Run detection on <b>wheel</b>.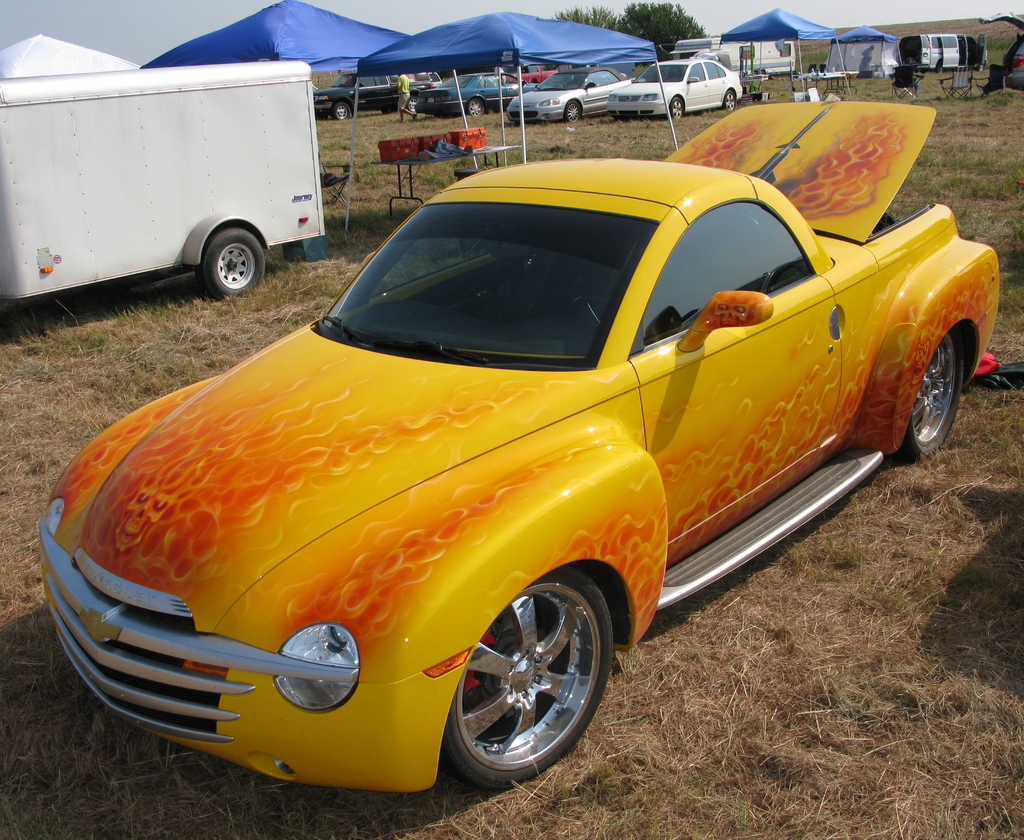
Result: x1=196 y1=230 x2=269 y2=295.
